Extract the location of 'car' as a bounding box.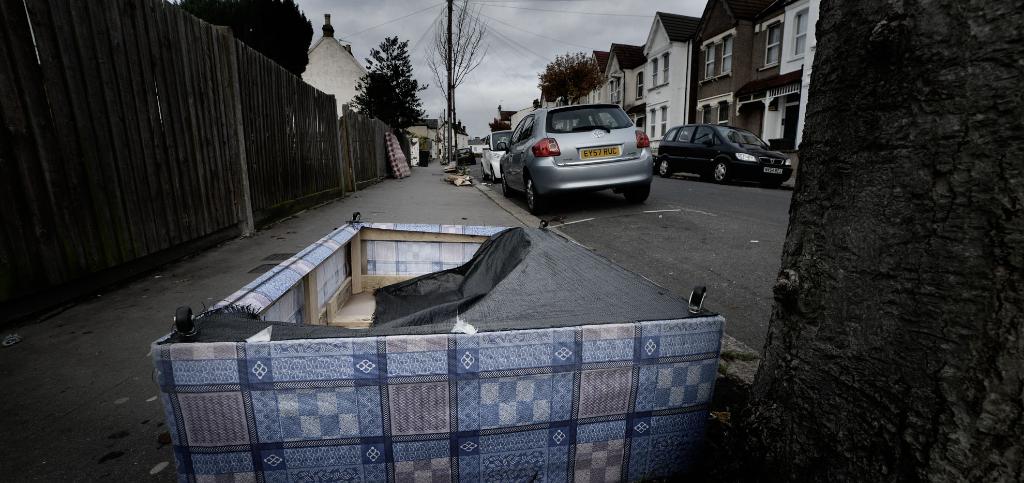
[x1=653, y1=117, x2=791, y2=189].
